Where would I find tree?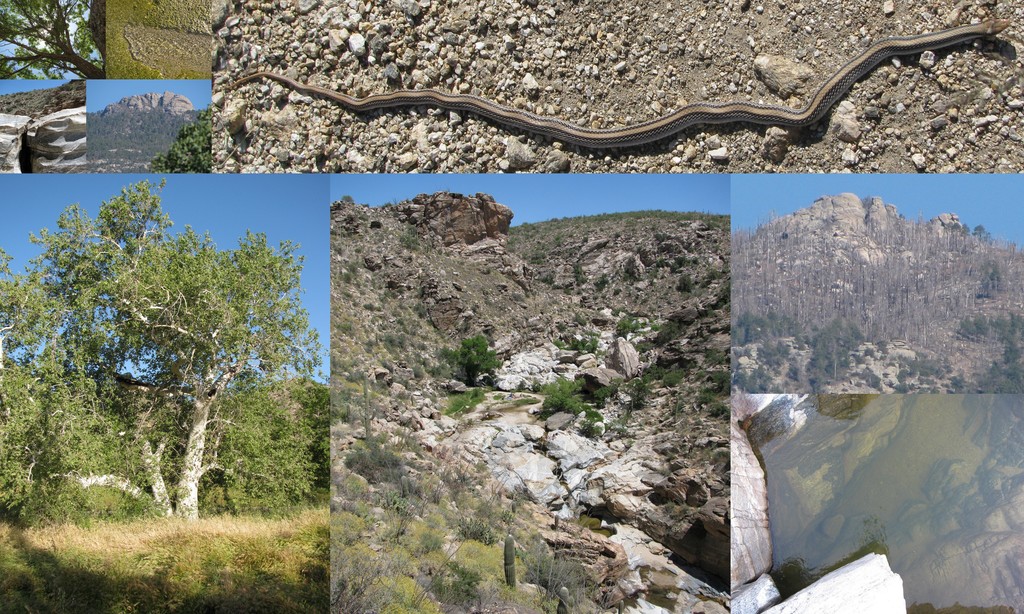
At (621,364,720,423).
